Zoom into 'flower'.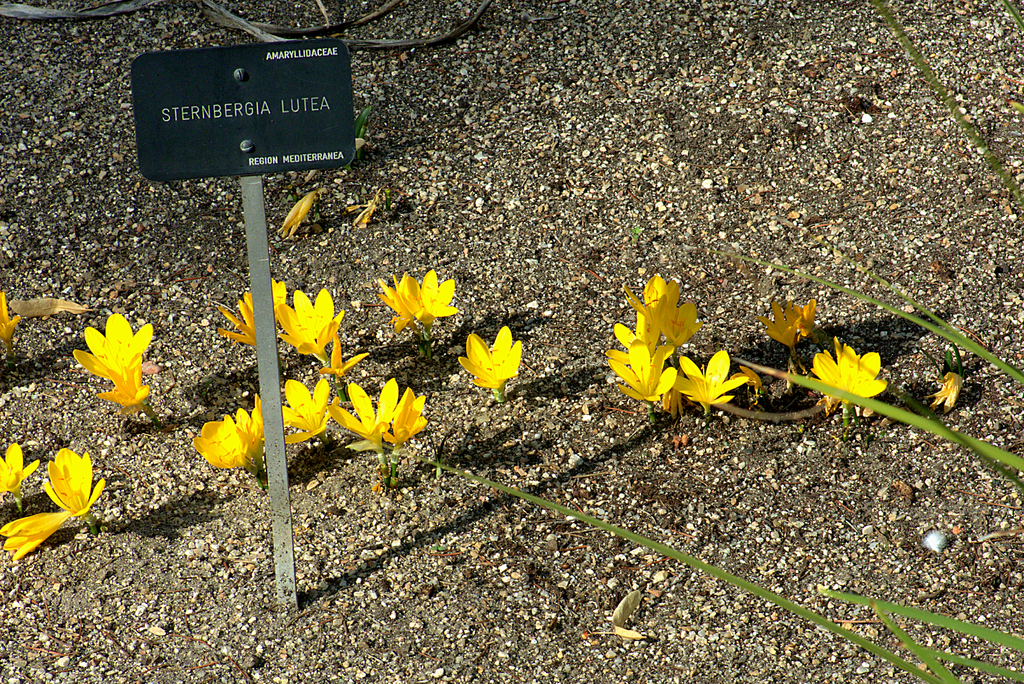
Zoom target: box(0, 441, 39, 503).
